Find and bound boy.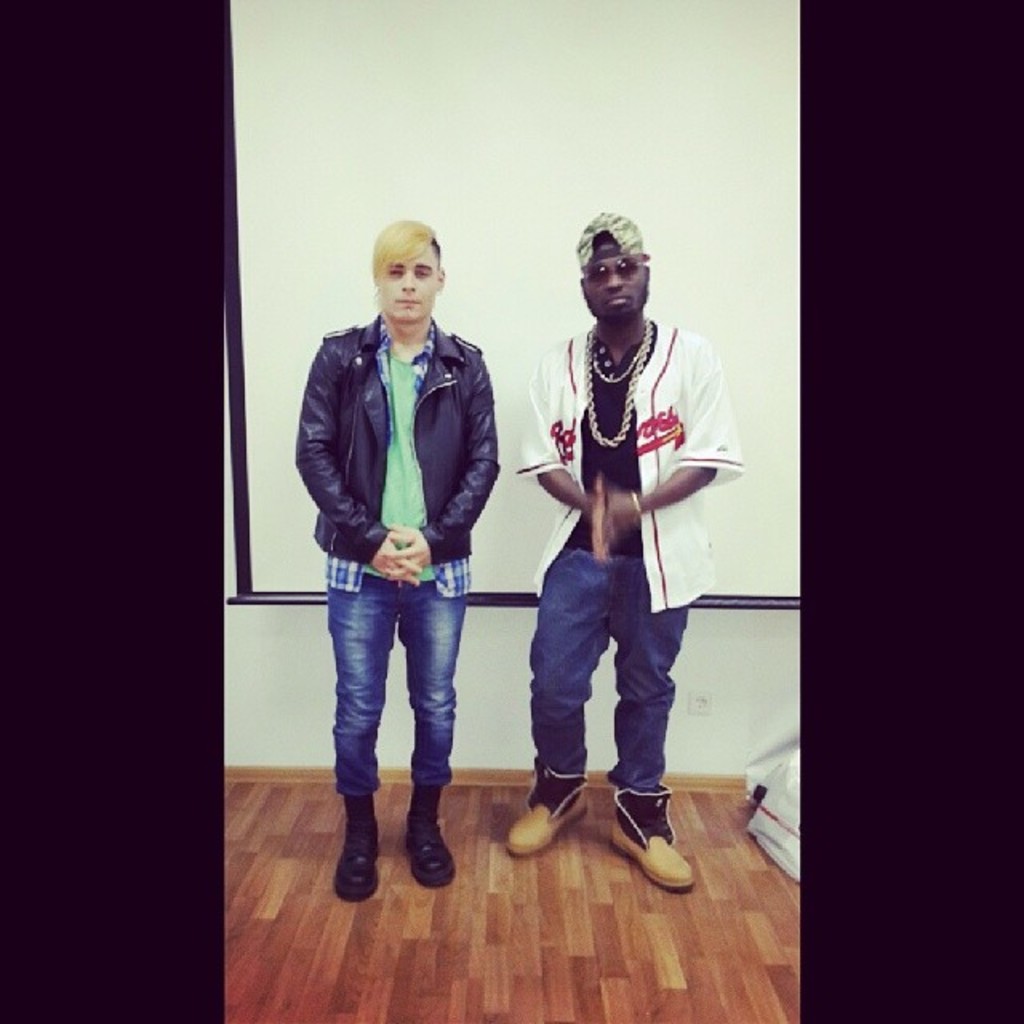
Bound: (488,250,746,851).
